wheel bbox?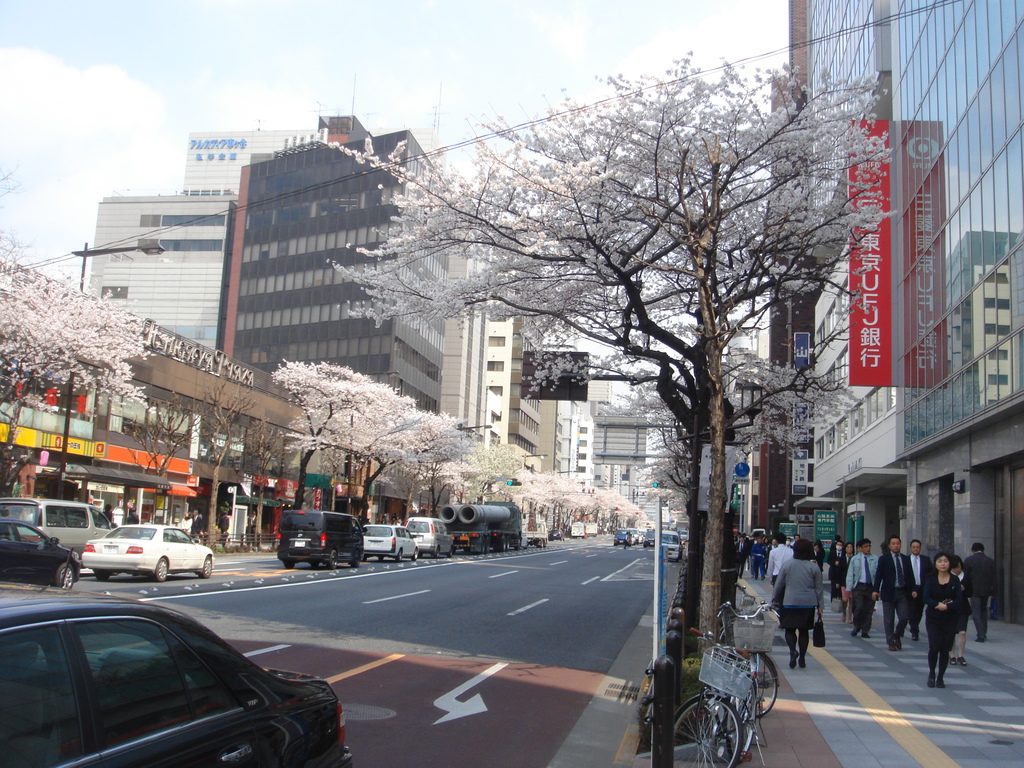
55, 563, 77, 595
